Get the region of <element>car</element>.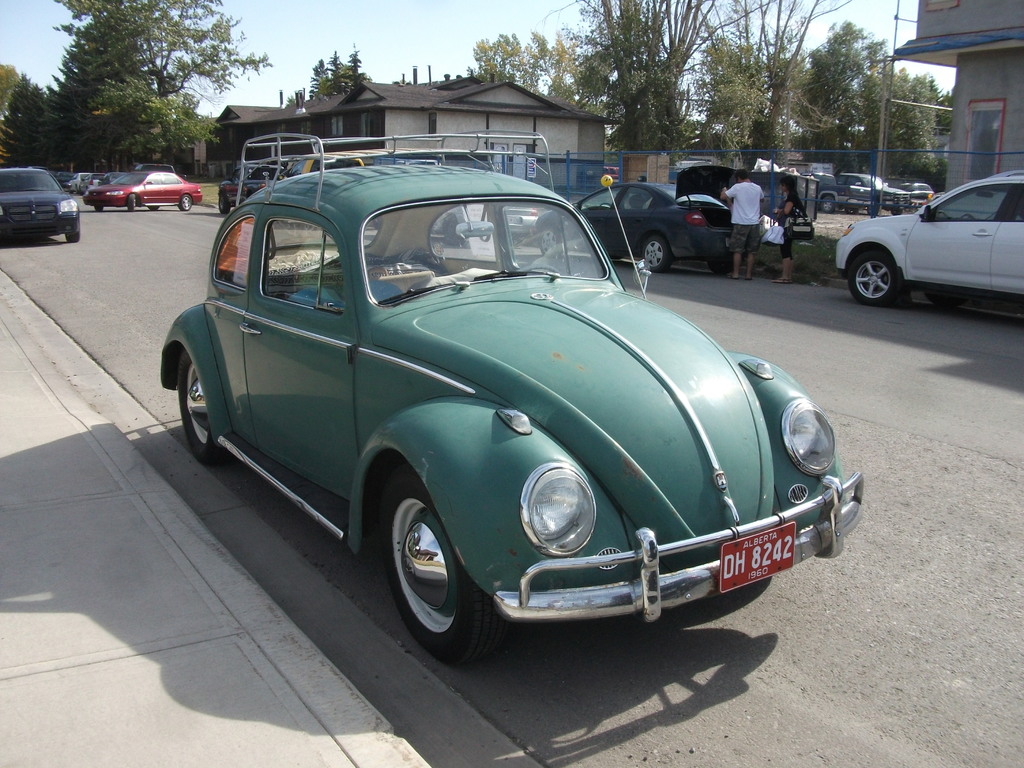
209/161/260/211.
